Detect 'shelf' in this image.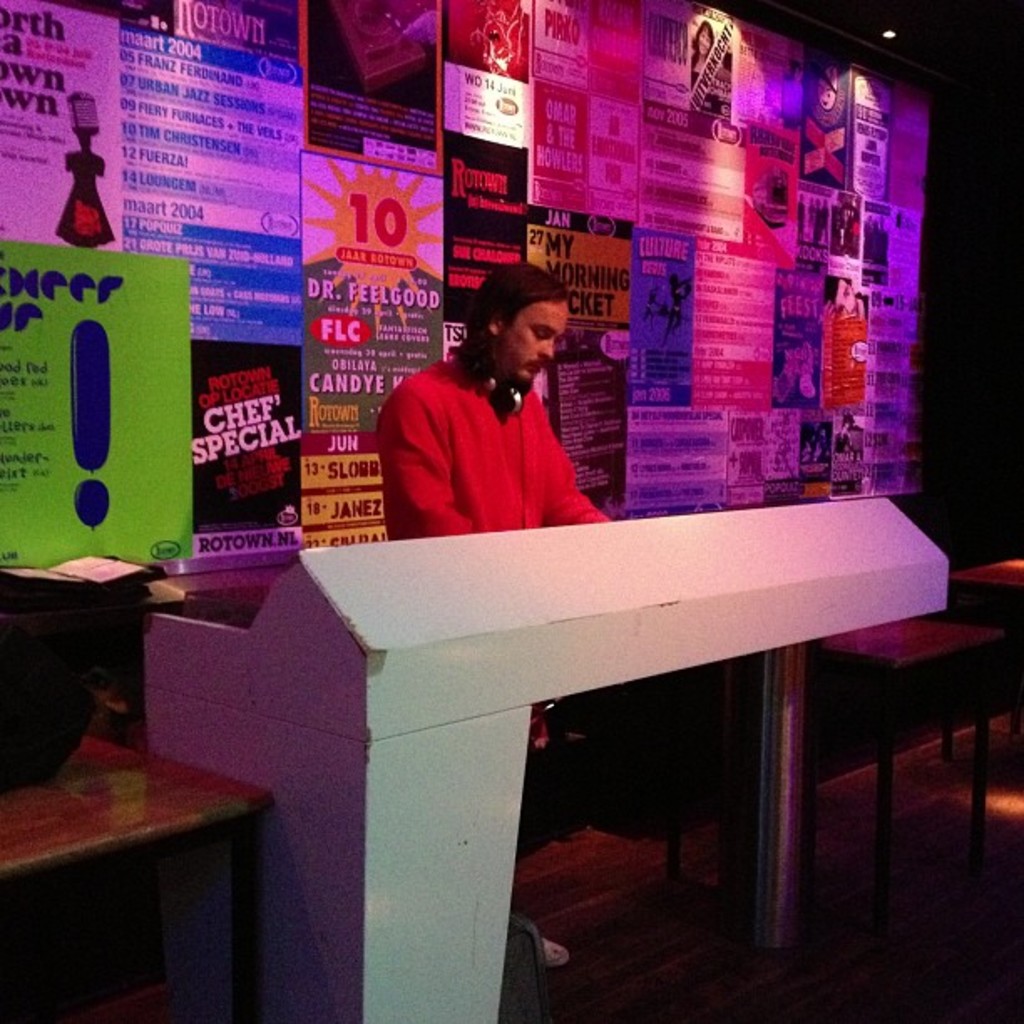
Detection: left=12, top=199, right=1023, bottom=997.
